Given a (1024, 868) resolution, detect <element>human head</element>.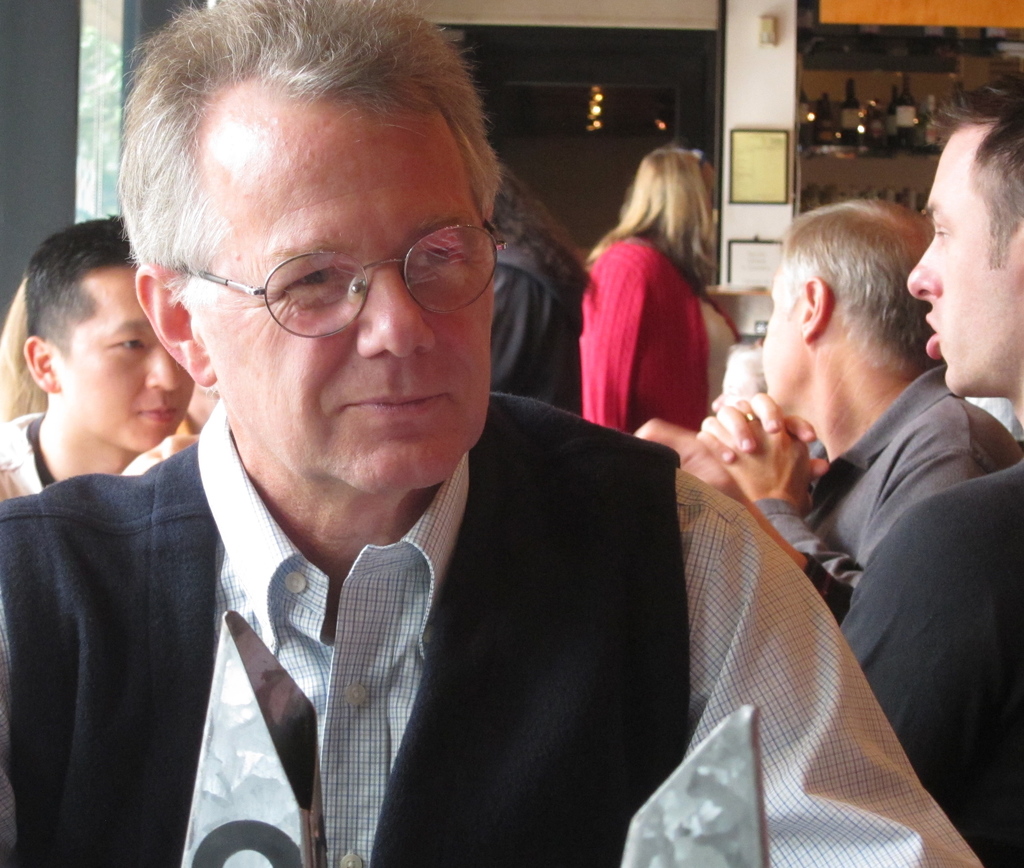
select_region(908, 70, 1023, 397).
